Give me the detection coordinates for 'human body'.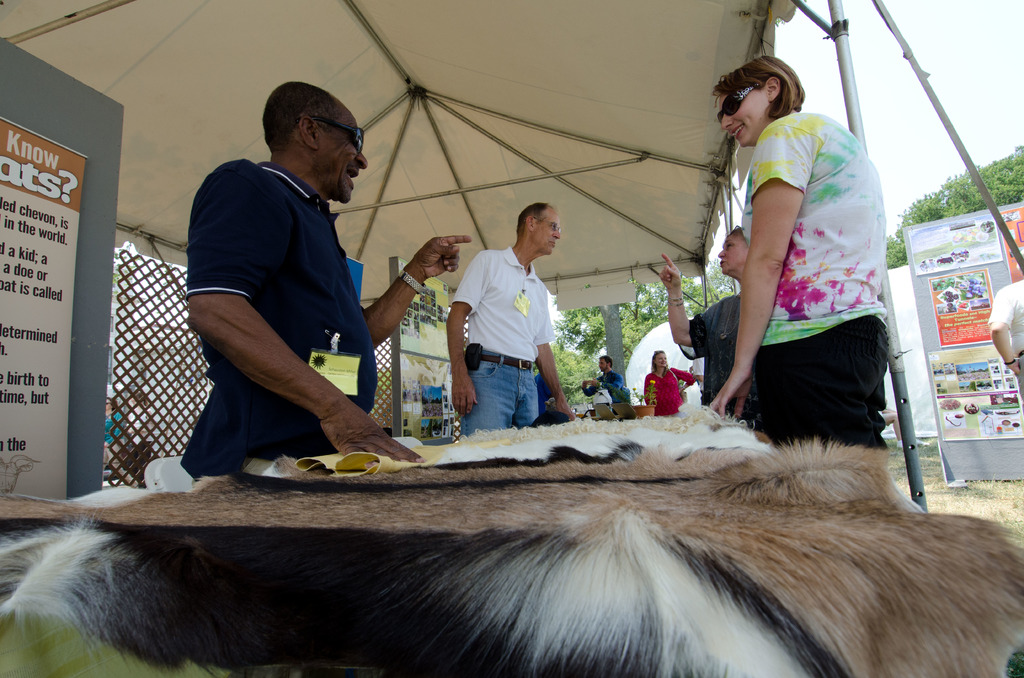
[582, 354, 623, 404].
